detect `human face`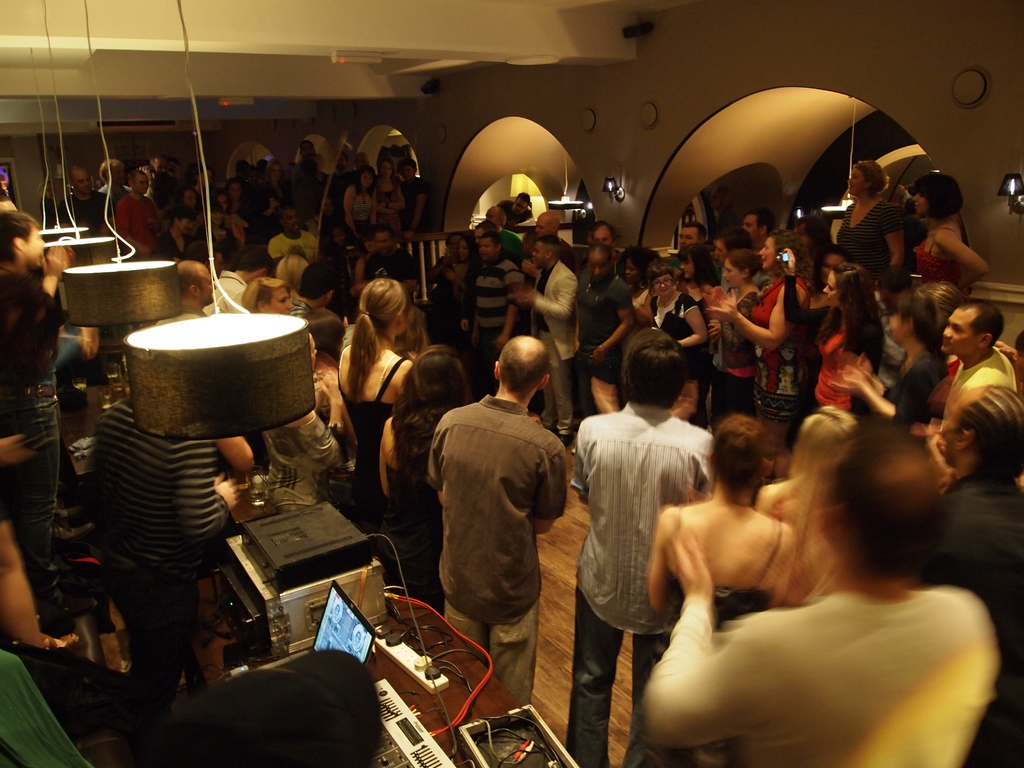
(left=460, top=239, right=467, bottom=257)
